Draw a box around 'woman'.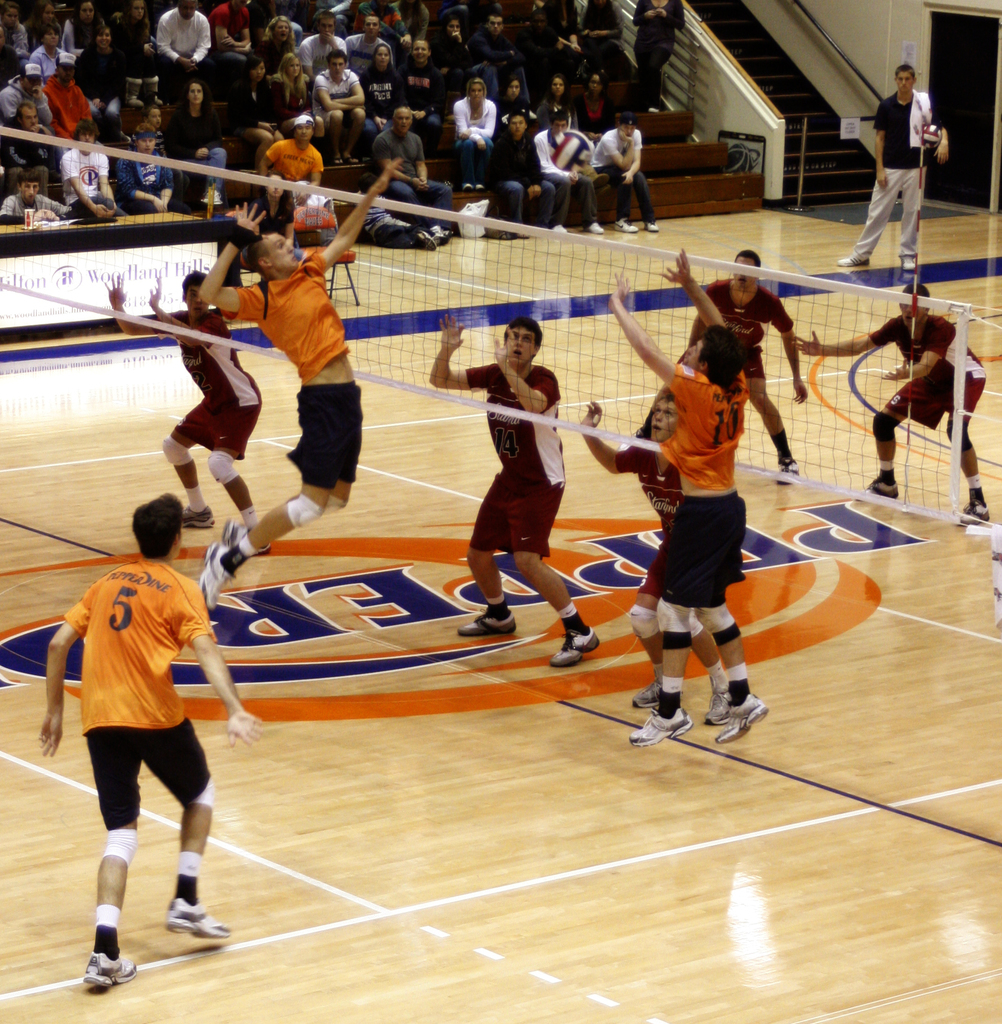
28/21/68/83.
